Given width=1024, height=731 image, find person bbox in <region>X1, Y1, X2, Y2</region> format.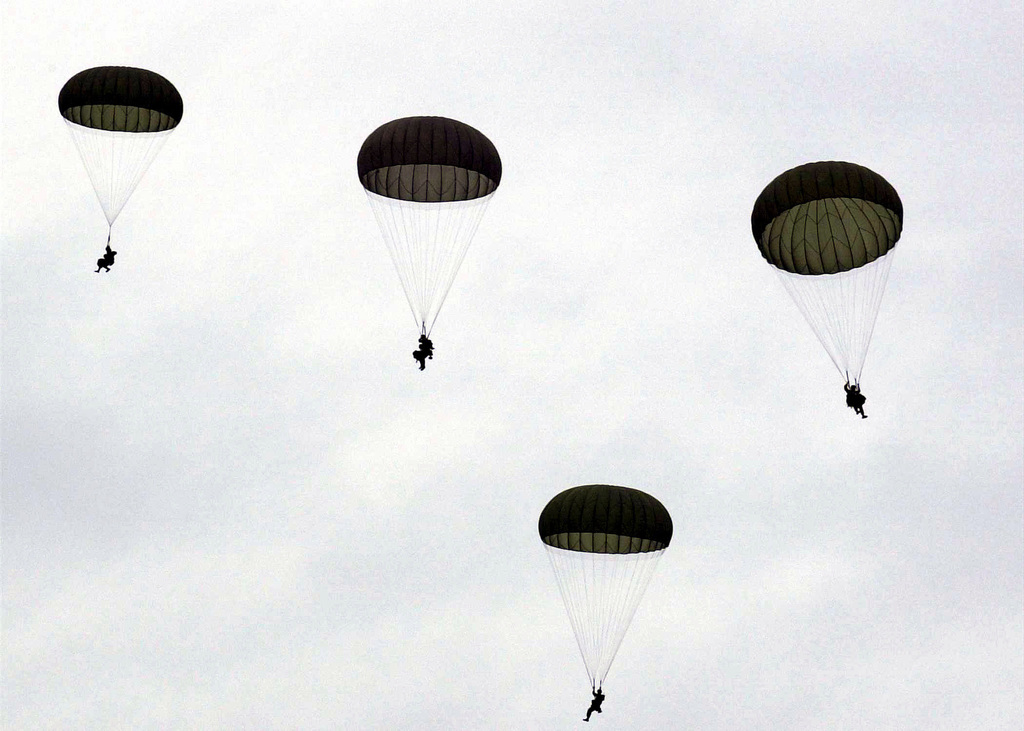
<region>582, 687, 605, 718</region>.
